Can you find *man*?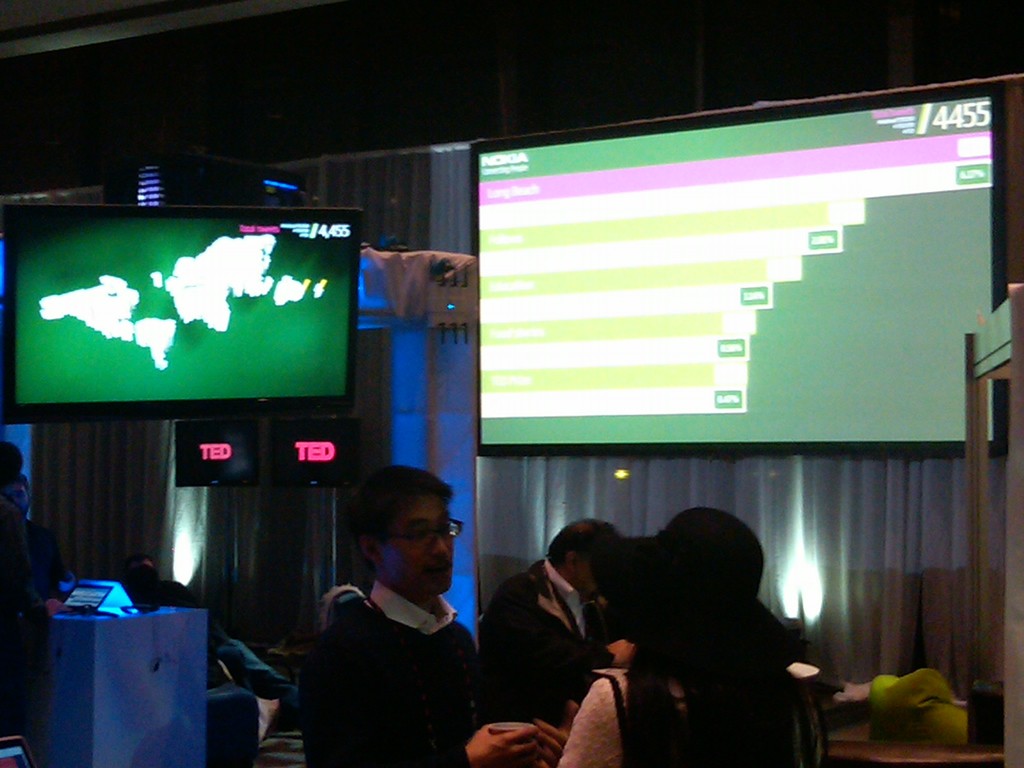
Yes, bounding box: (left=9, top=477, right=79, bottom=607).
